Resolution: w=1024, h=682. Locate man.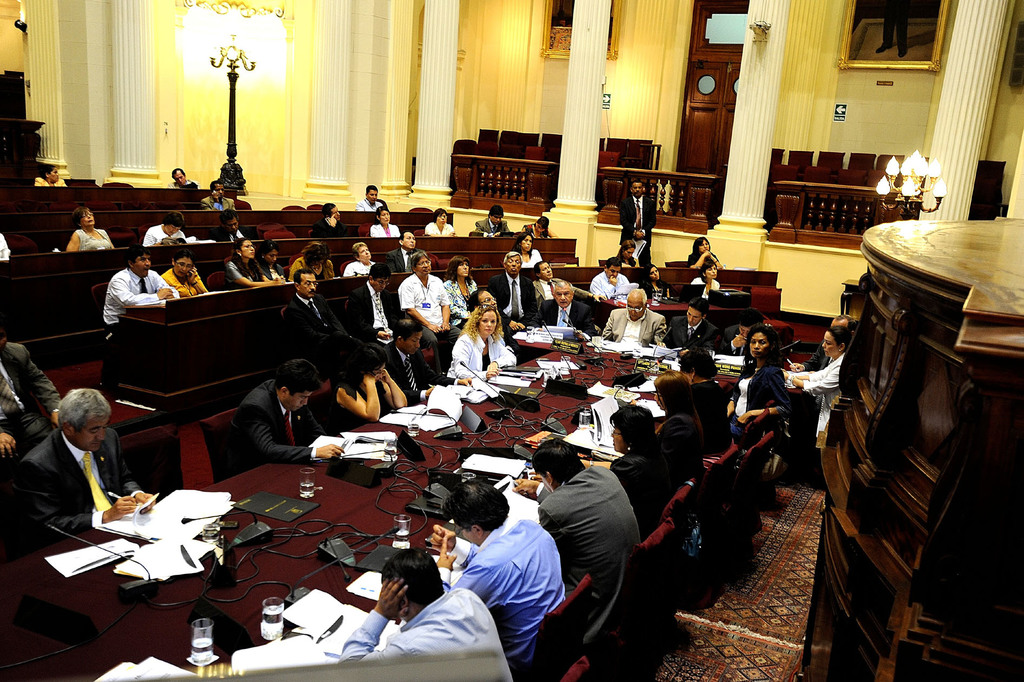
box=[200, 179, 237, 211].
